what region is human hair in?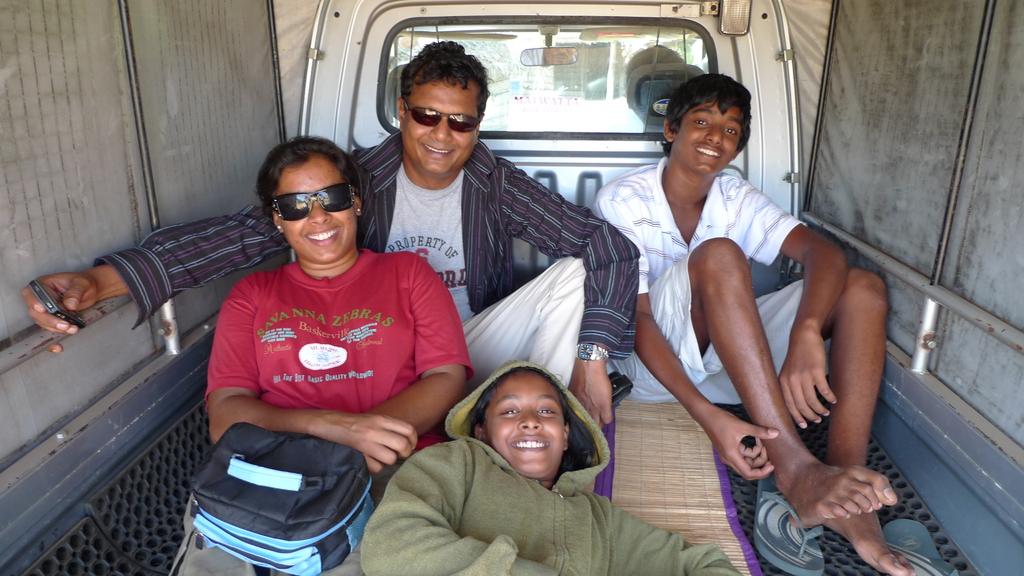
region(467, 367, 575, 468).
